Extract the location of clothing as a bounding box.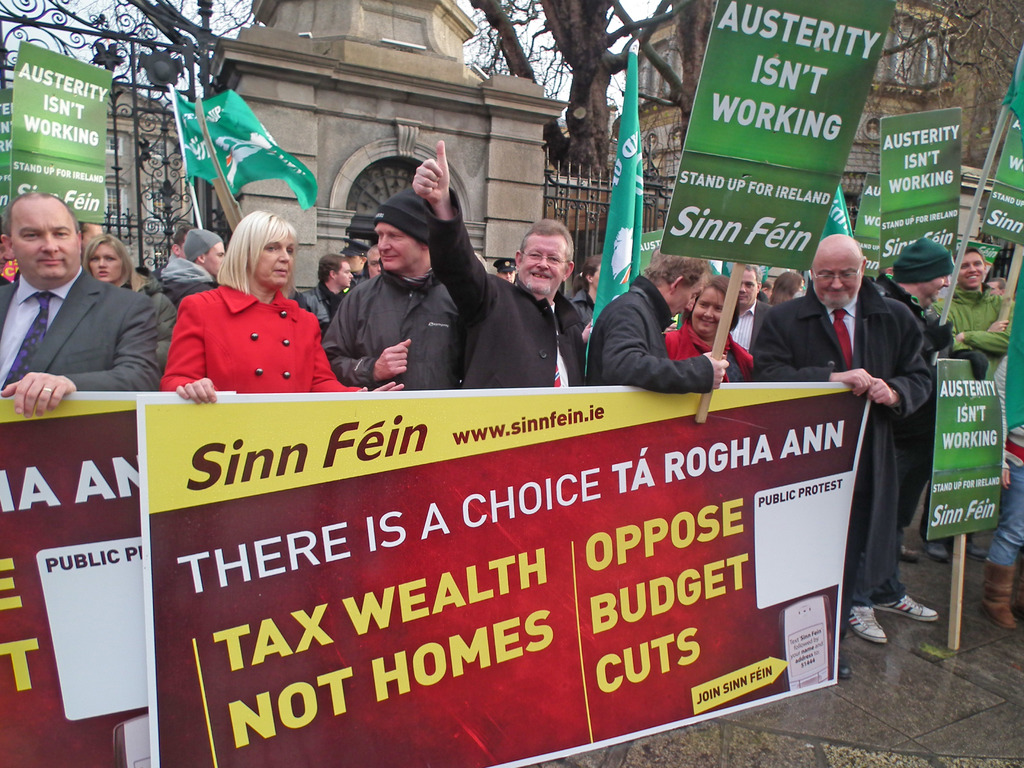
bbox(129, 252, 218, 315).
